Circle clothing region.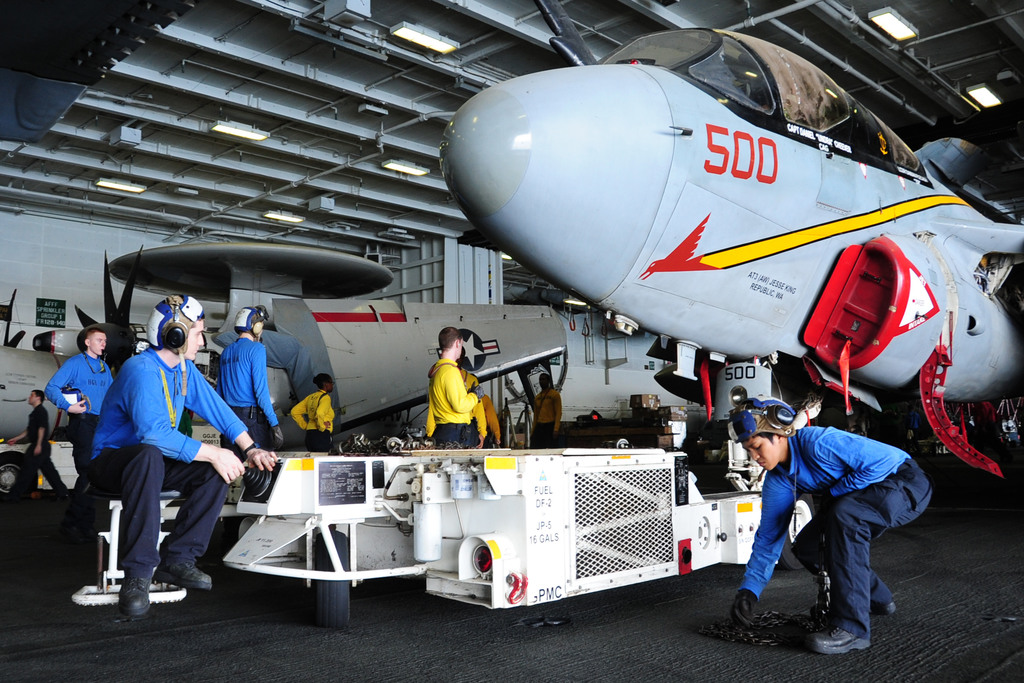
Region: bbox=[216, 336, 280, 458].
